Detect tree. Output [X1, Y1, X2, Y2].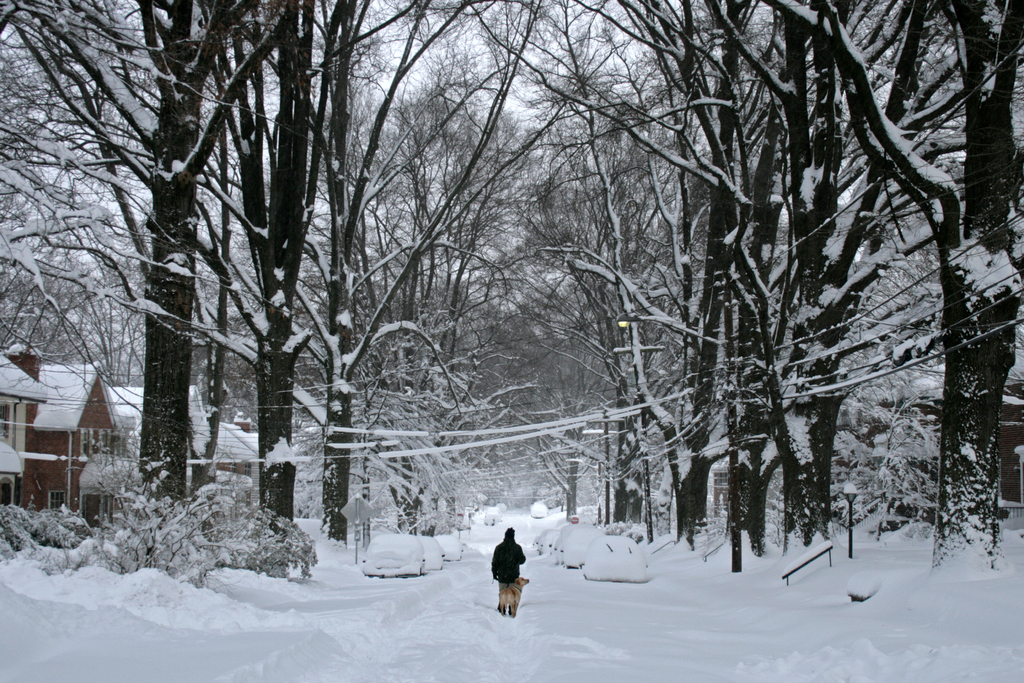
[746, 0, 1023, 579].
